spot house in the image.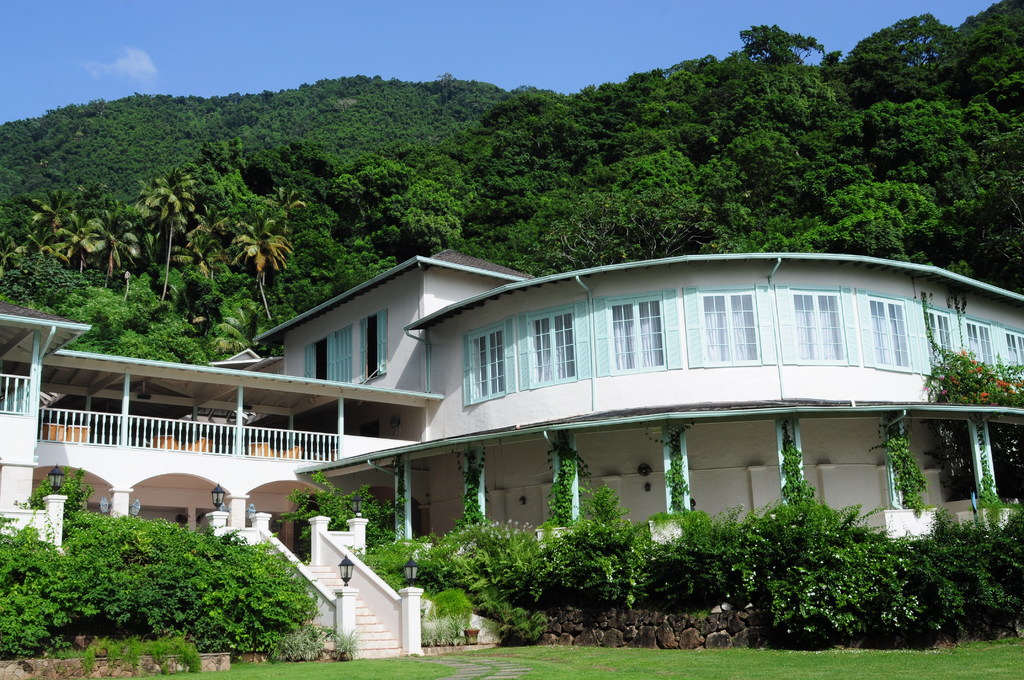
house found at bbox=[406, 250, 1023, 647].
